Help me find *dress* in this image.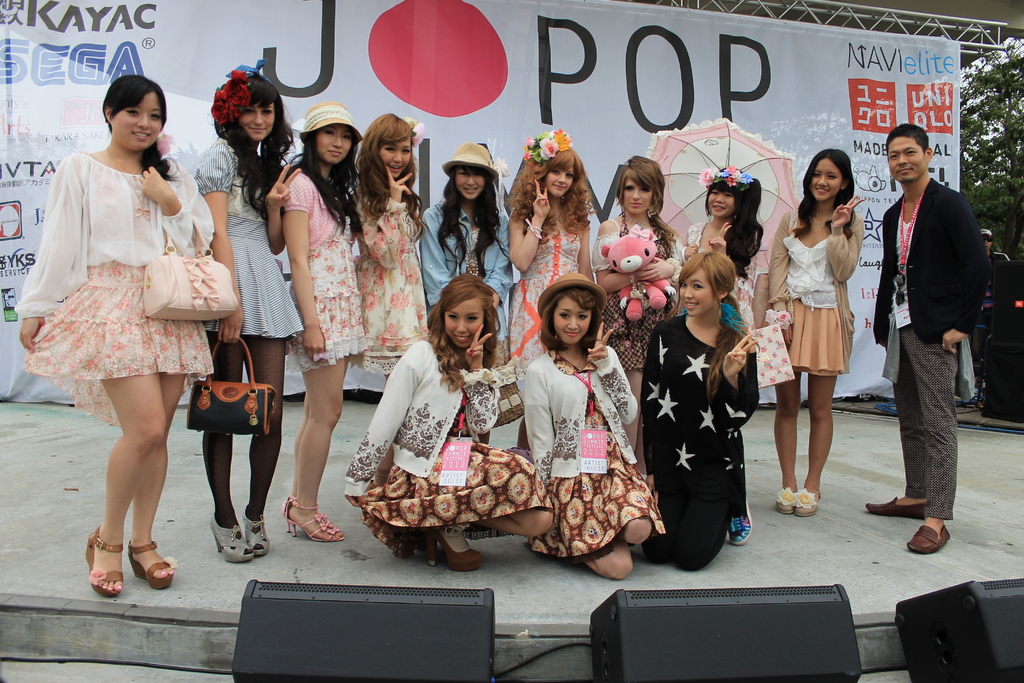
Found it: bbox=(352, 188, 431, 373).
